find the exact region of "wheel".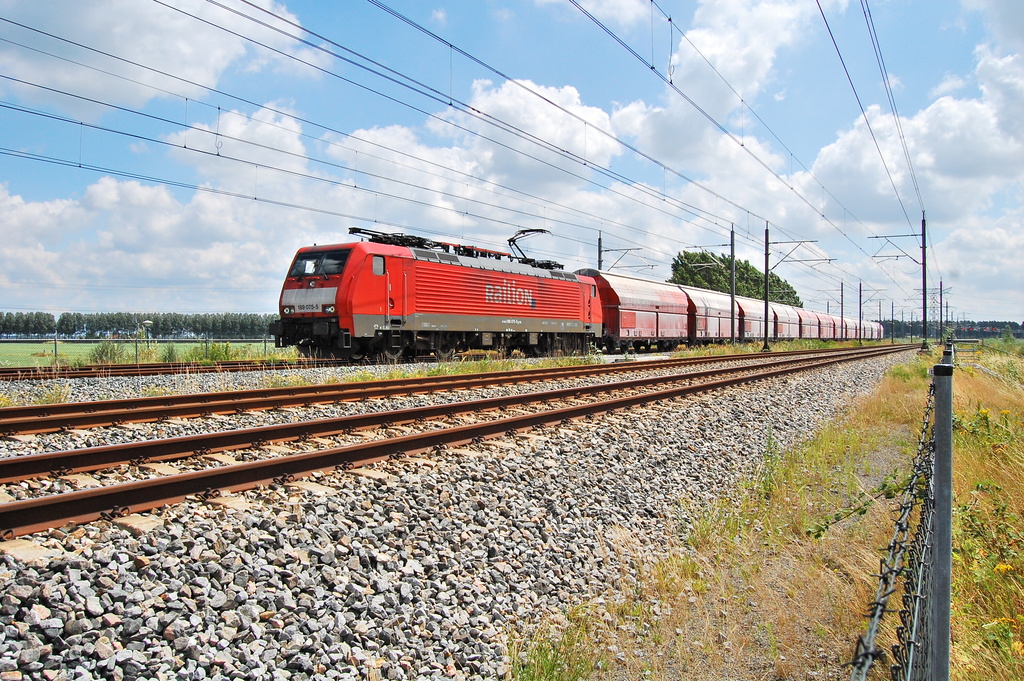
Exact region: BBox(588, 334, 601, 352).
